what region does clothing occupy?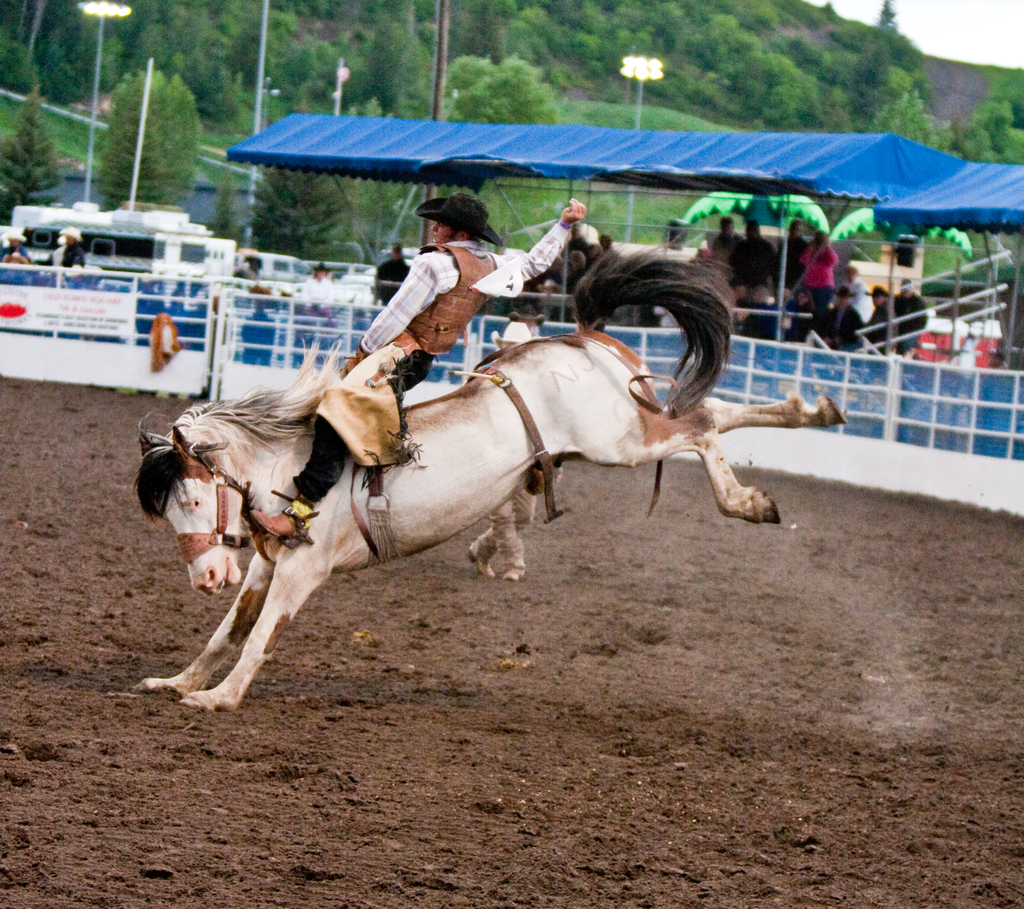
detection(289, 216, 569, 506).
